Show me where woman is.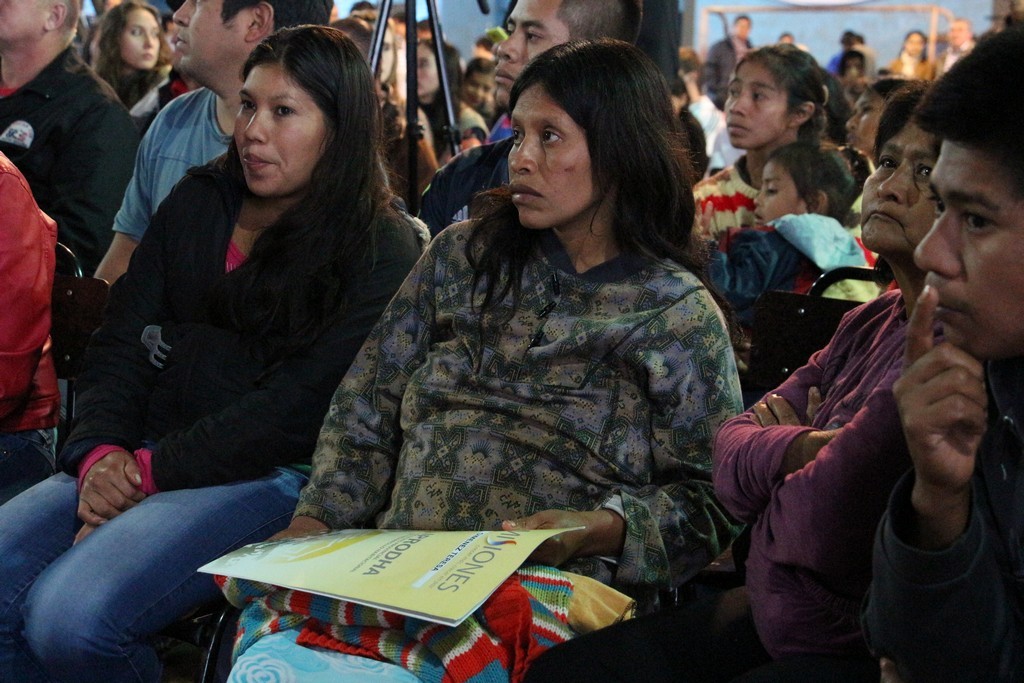
woman is at <bbox>690, 36, 882, 266</bbox>.
